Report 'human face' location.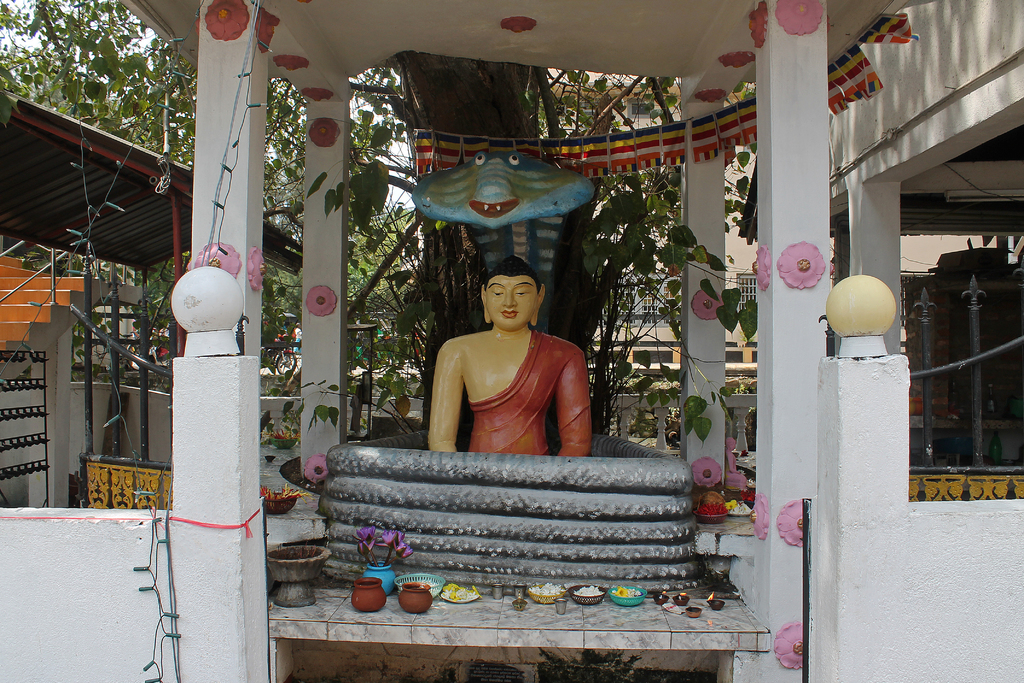
Report: x1=488, y1=273, x2=538, y2=331.
